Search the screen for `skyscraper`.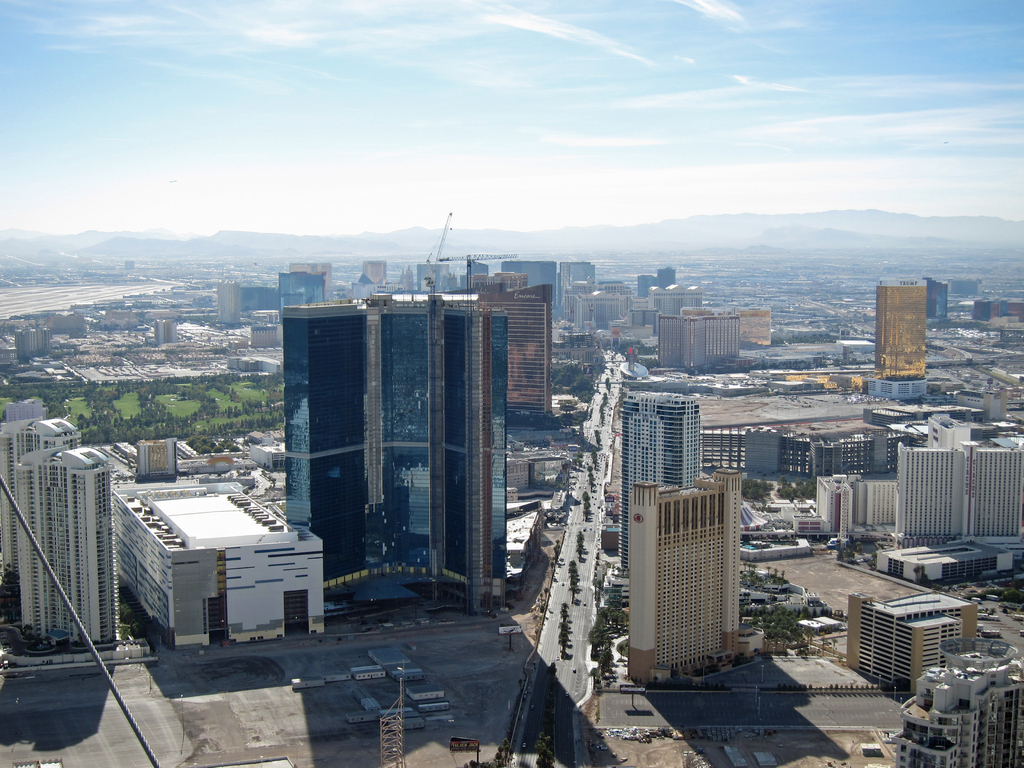
Found at x1=872, y1=273, x2=927, y2=381.
